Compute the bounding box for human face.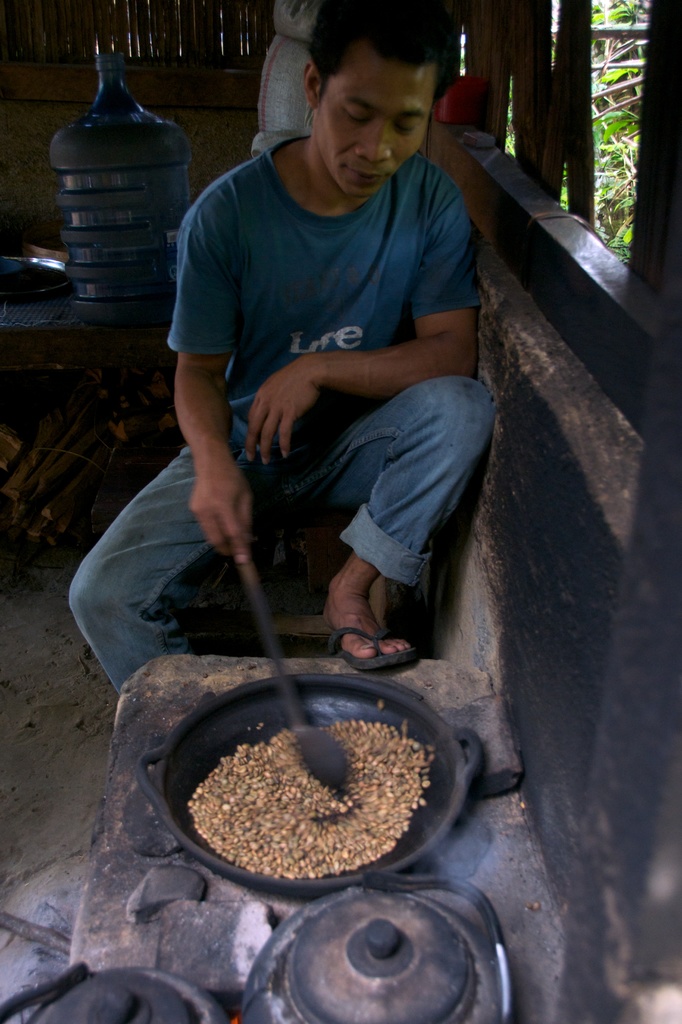
bbox=[312, 63, 437, 197].
